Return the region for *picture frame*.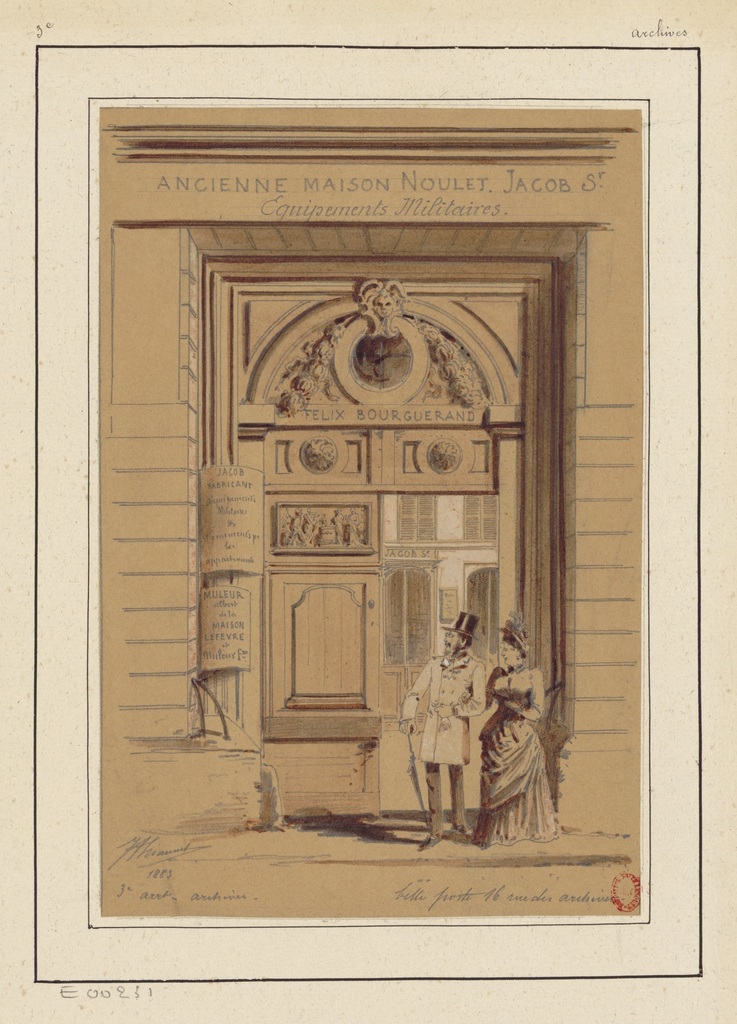
[left=54, top=74, right=674, bottom=998].
